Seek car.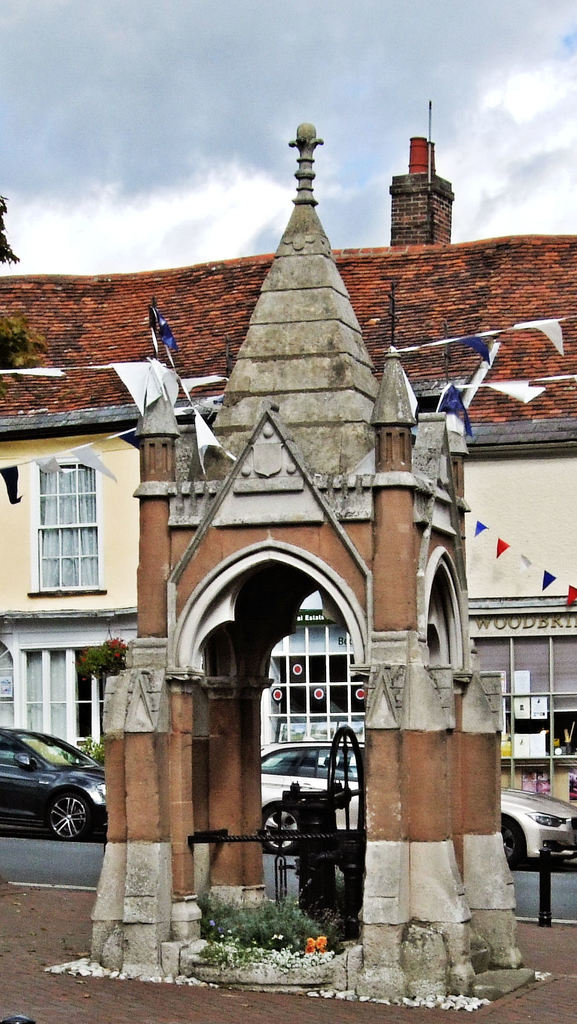
rect(0, 724, 109, 840).
